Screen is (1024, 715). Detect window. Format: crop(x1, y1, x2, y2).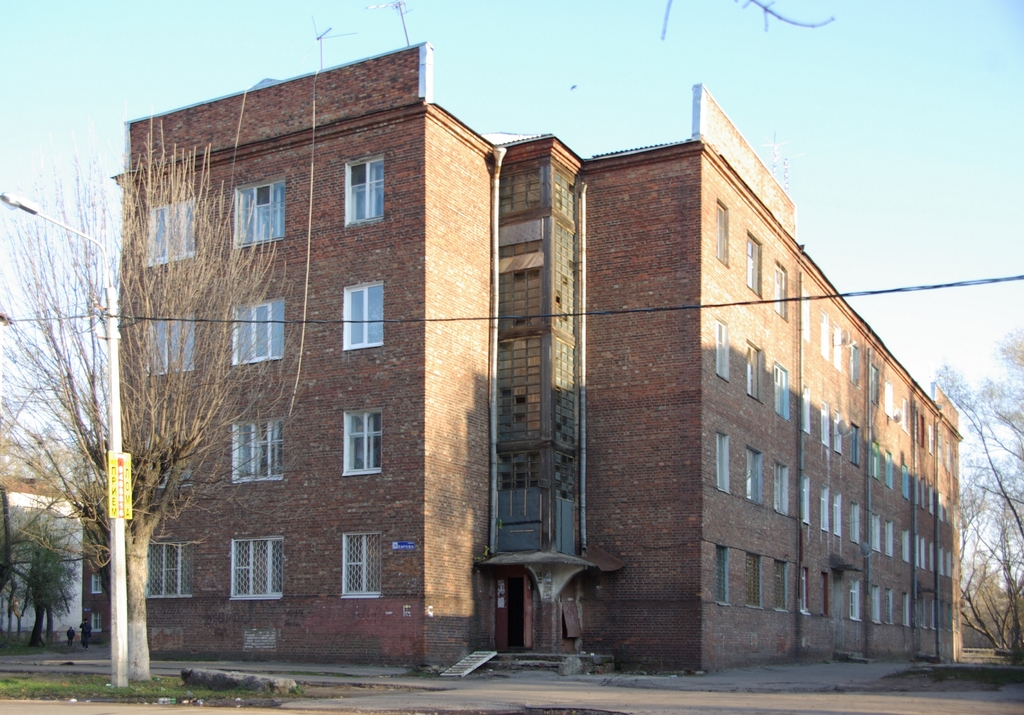
crop(866, 442, 883, 483).
